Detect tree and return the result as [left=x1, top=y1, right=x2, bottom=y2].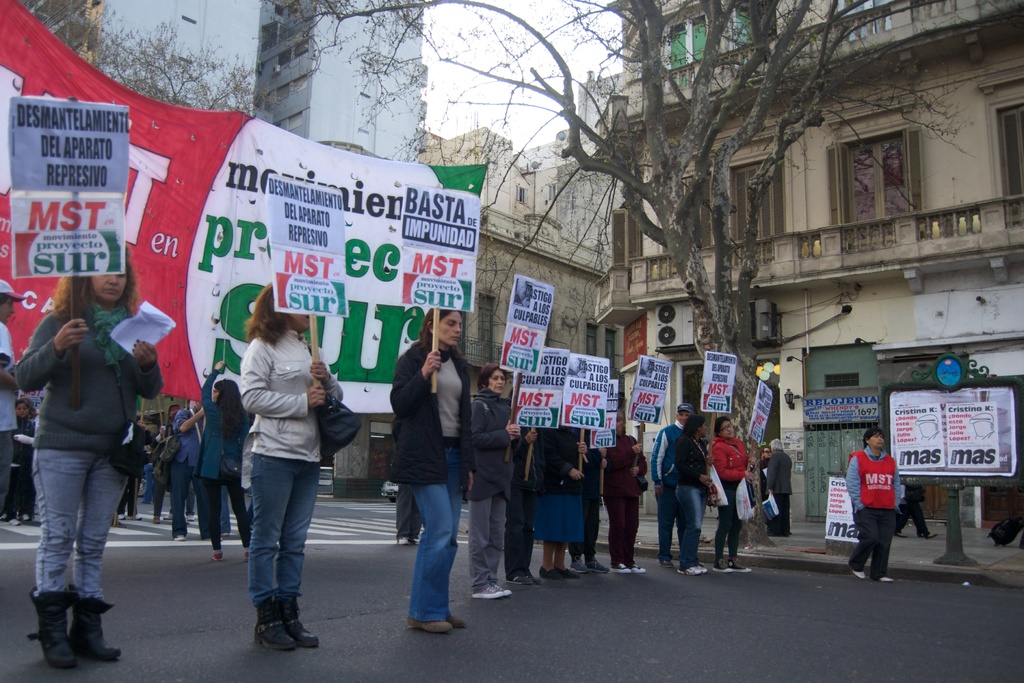
[left=47, top=14, right=275, bottom=107].
